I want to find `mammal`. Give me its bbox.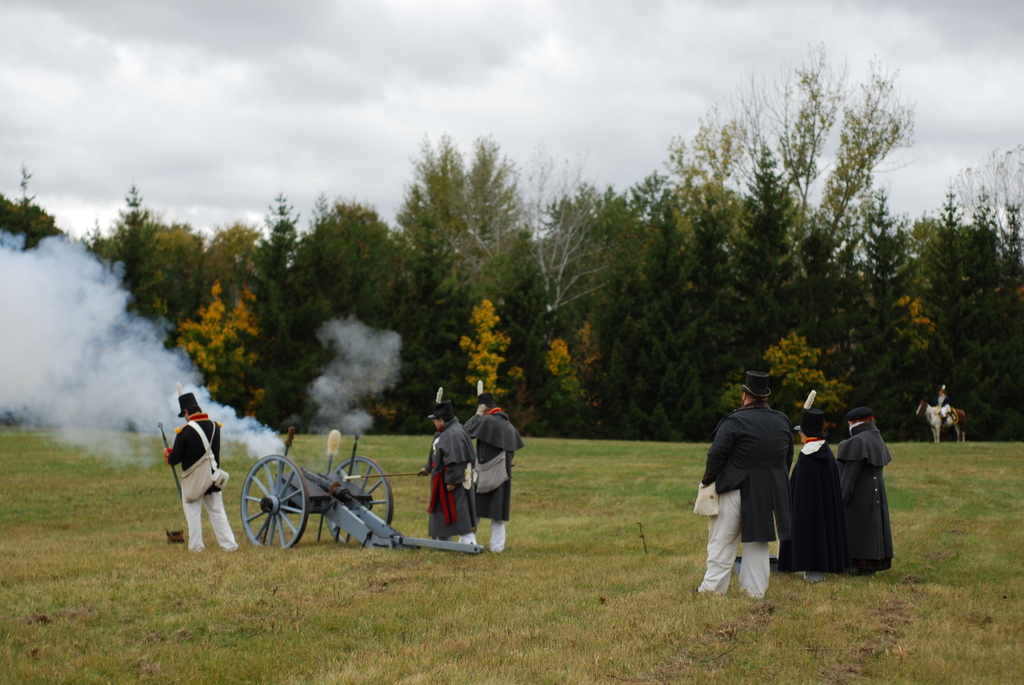
<bbox>693, 375, 808, 605</bbox>.
